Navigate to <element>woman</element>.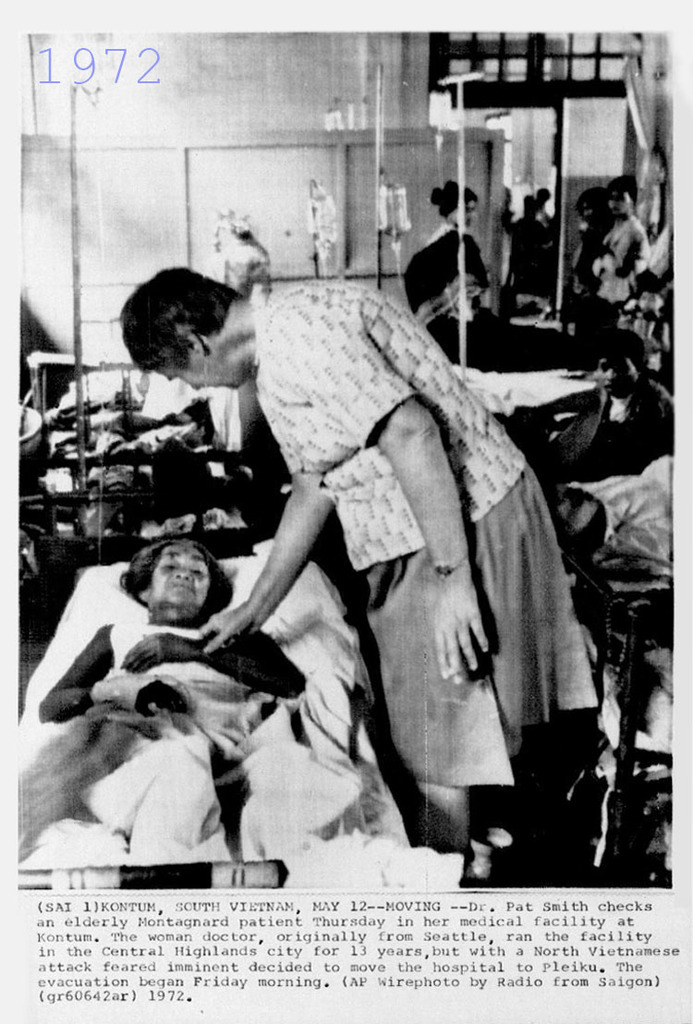
Navigation target: 126 177 614 853.
